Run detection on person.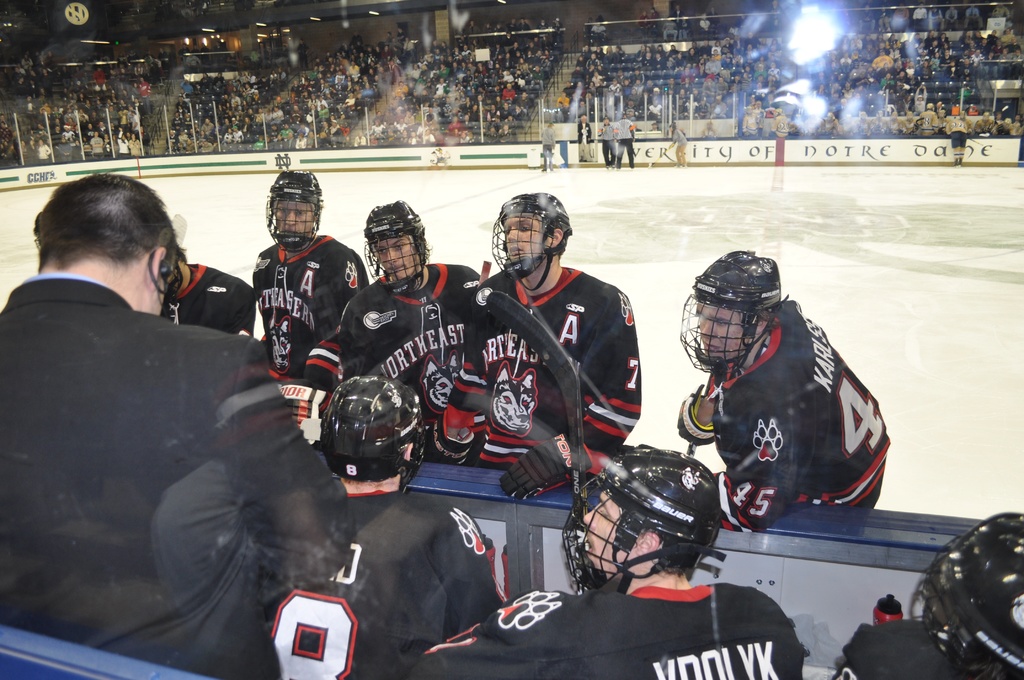
Result: [255,175,362,444].
